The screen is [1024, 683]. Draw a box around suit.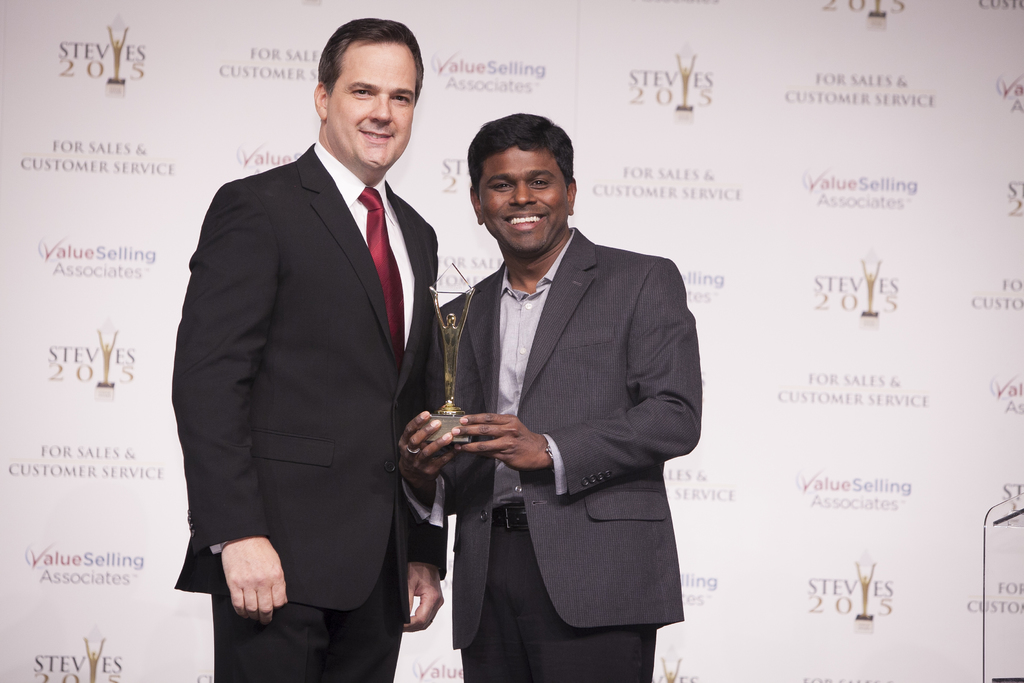
x1=175 y1=37 x2=459 y2=671.
